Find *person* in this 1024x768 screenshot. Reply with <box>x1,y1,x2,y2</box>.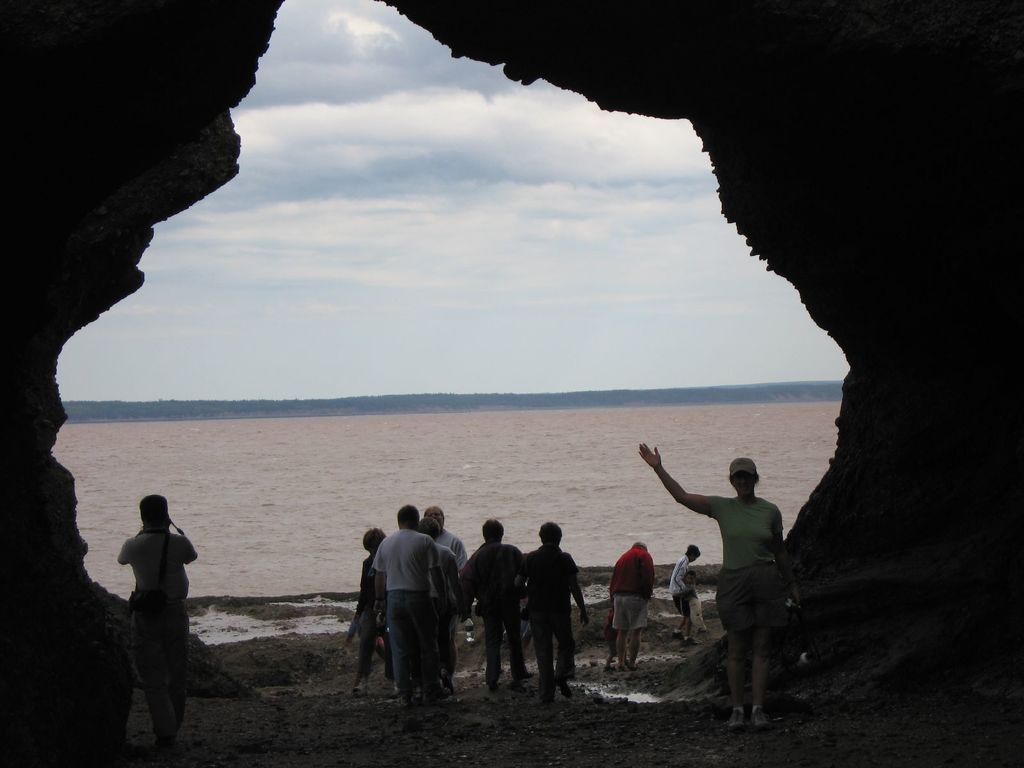
<box>518,518,584,689</box>.
